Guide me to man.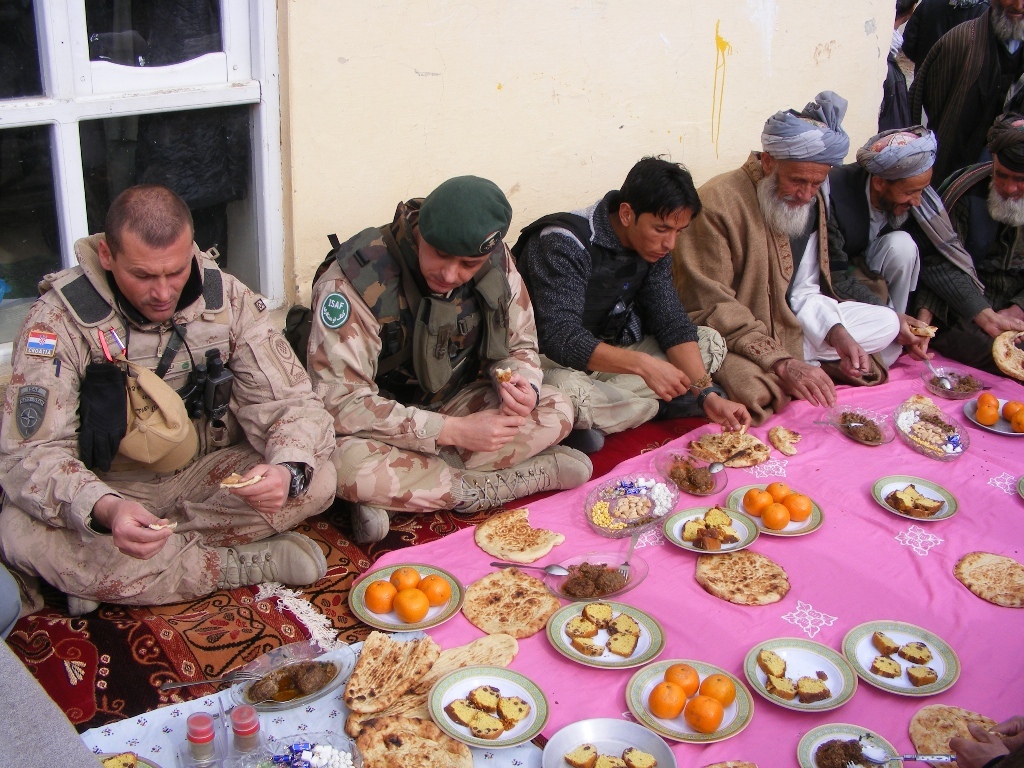
Guidance: detection(900, 0, 989, 77).
